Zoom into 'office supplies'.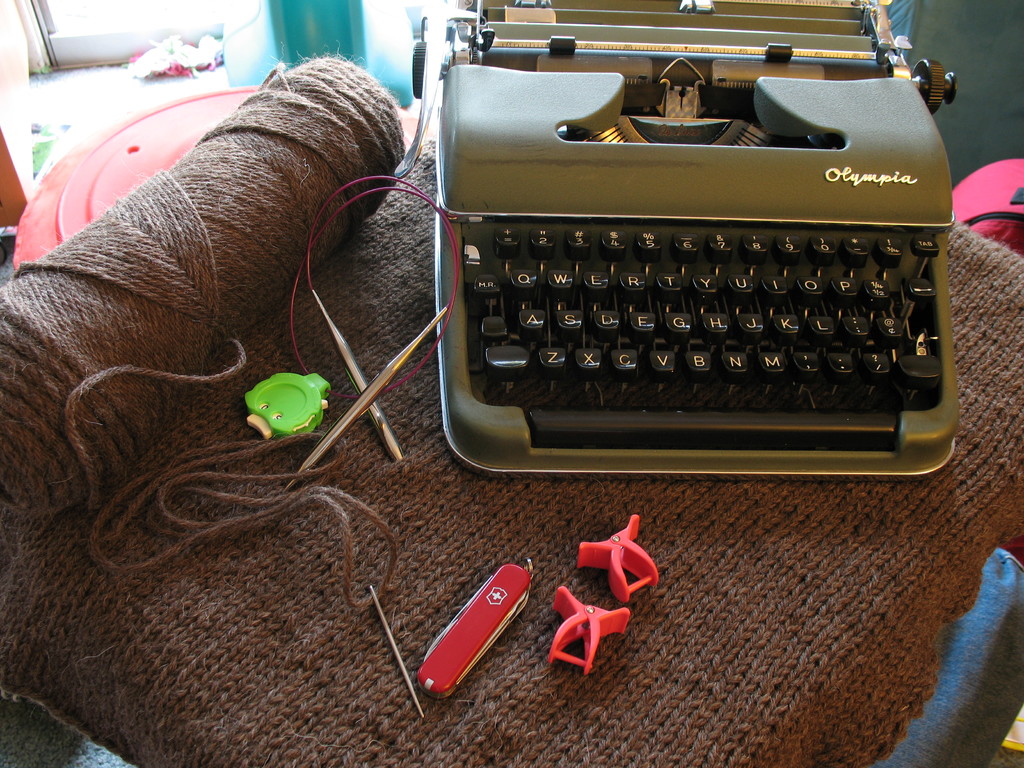
Zoom target: 364:577:421:719.
